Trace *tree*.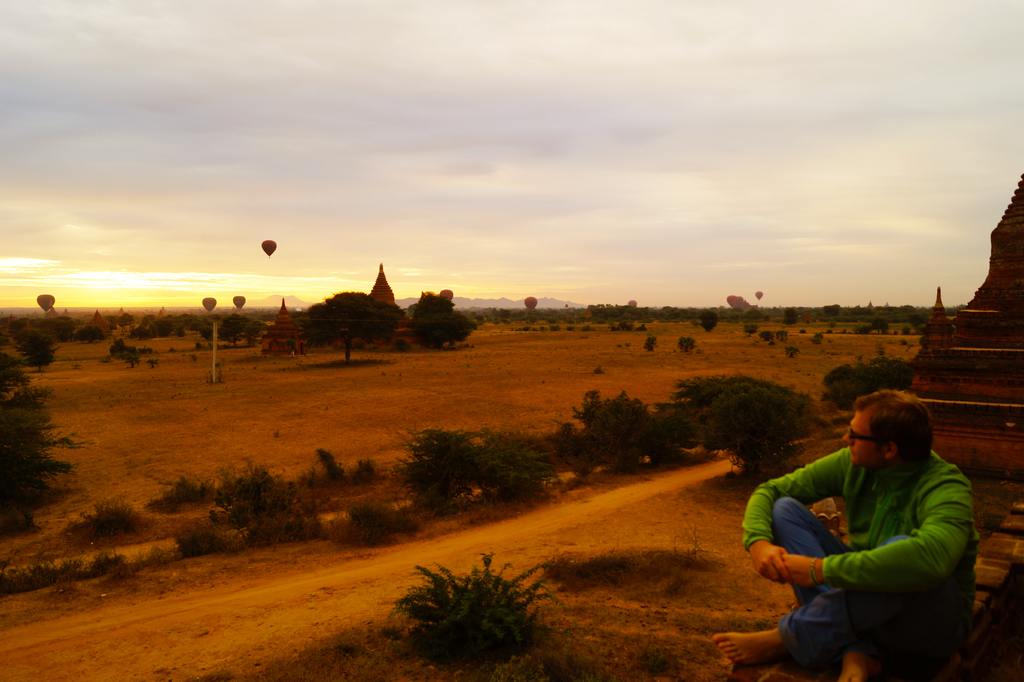
Traced to box(865, 320, 886, 335).
